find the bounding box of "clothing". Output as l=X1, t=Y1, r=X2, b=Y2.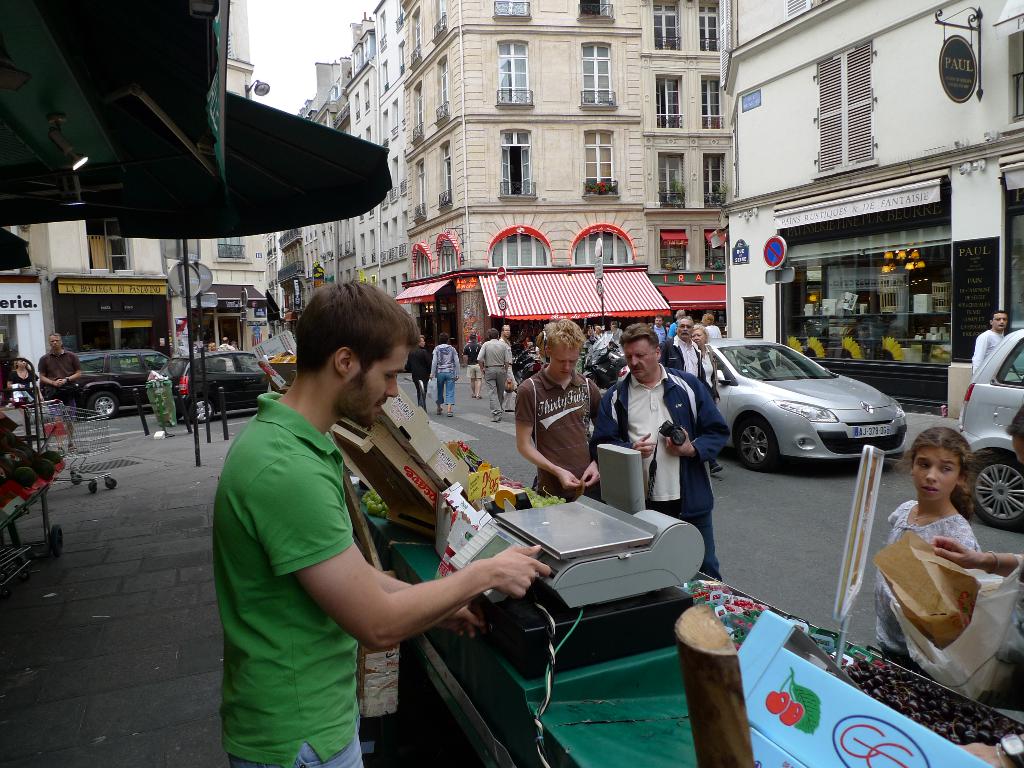
l=476, t=339, r=533, b=422.
